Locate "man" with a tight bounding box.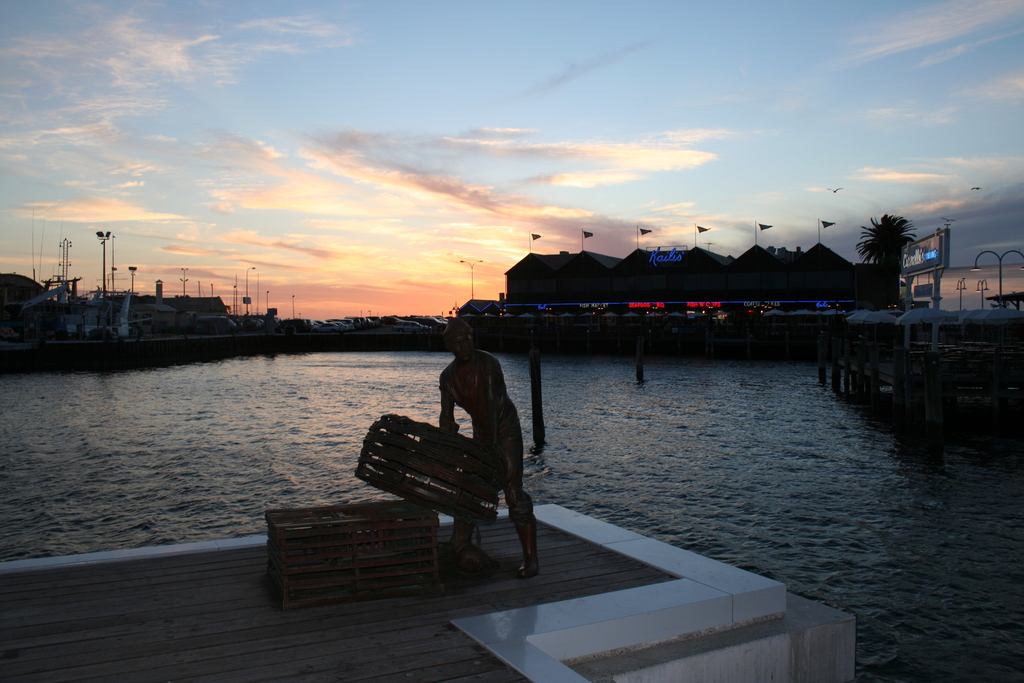
438,315,542,576.
